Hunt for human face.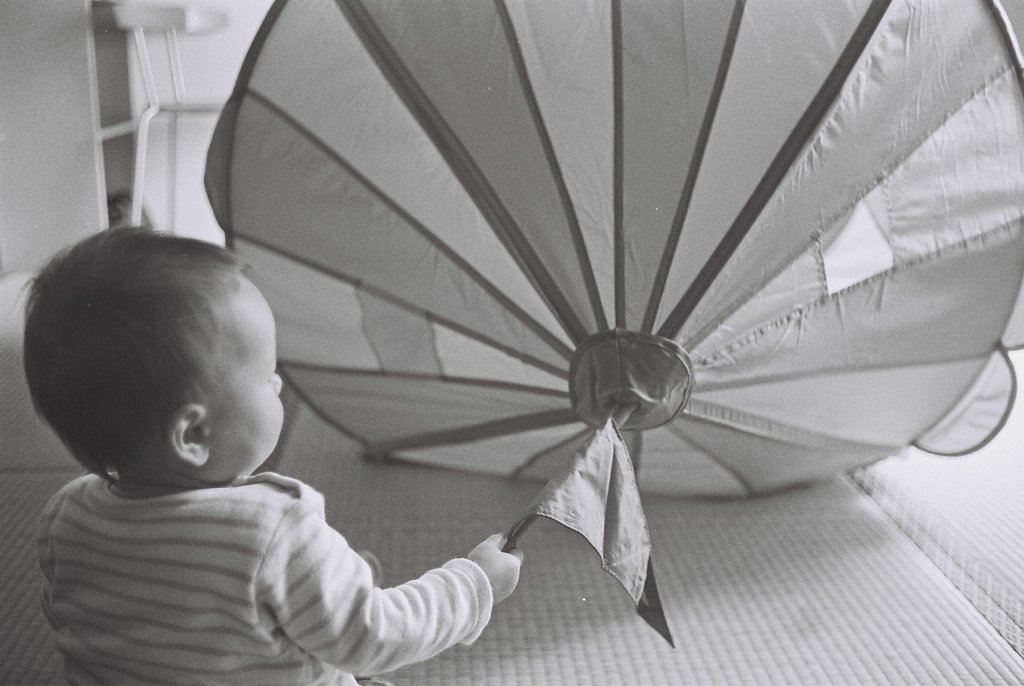
Hunted down at x1=212, y1=285, x2=284, y2=477.
